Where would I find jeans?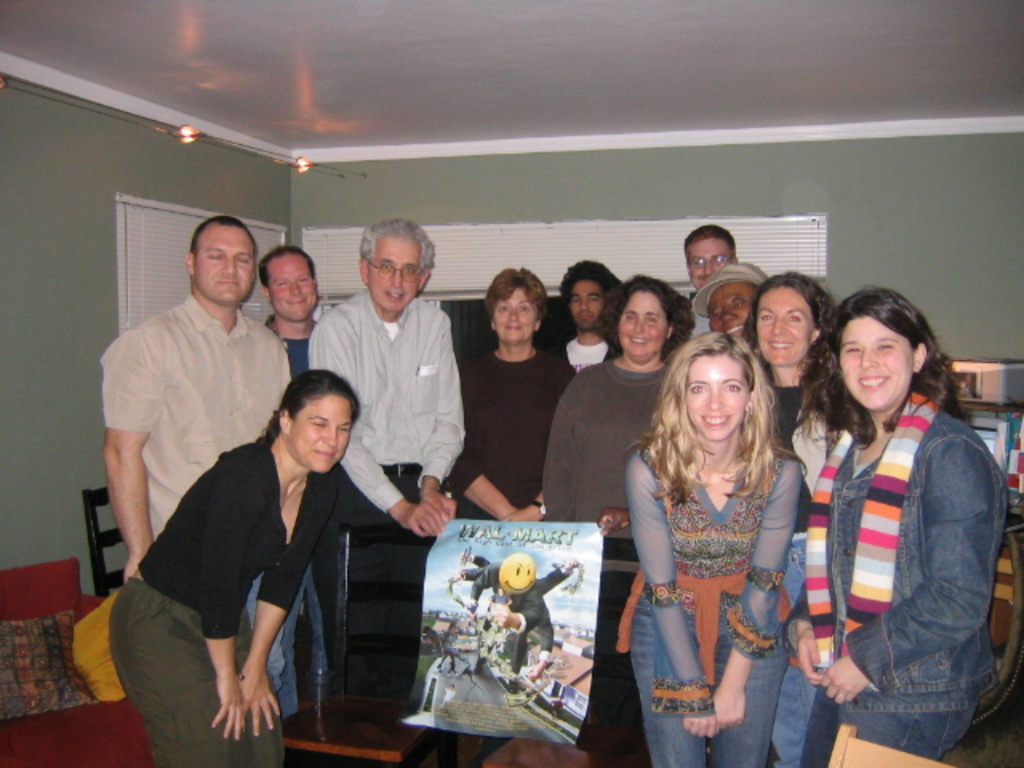
At [603, 594, 789, 766].
